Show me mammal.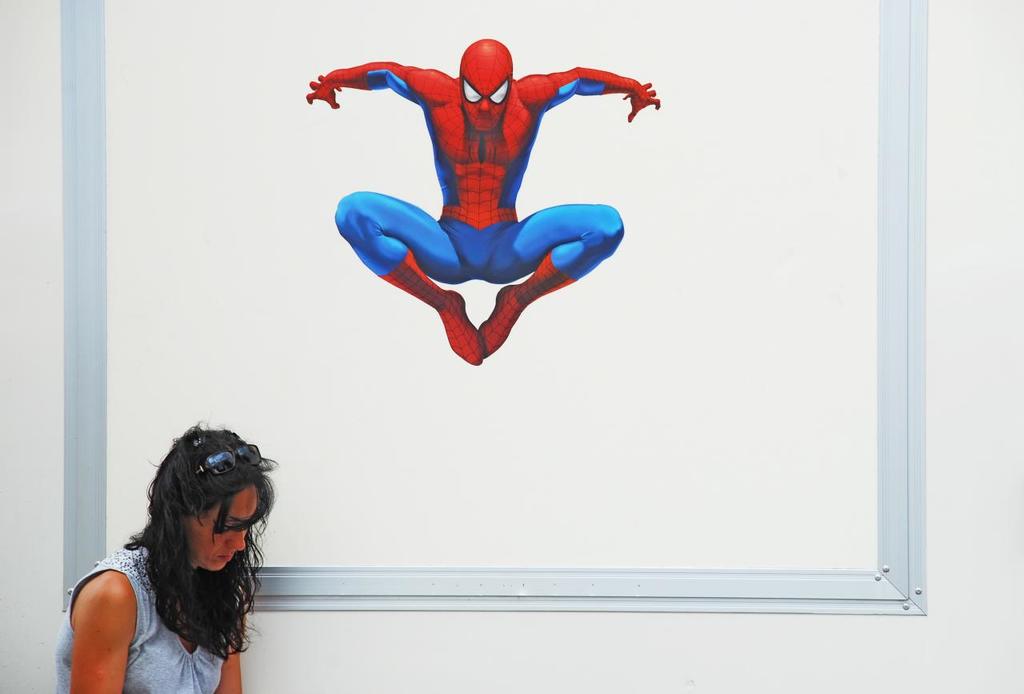
mammal is here: BBox(57, 419, 277, 693).
